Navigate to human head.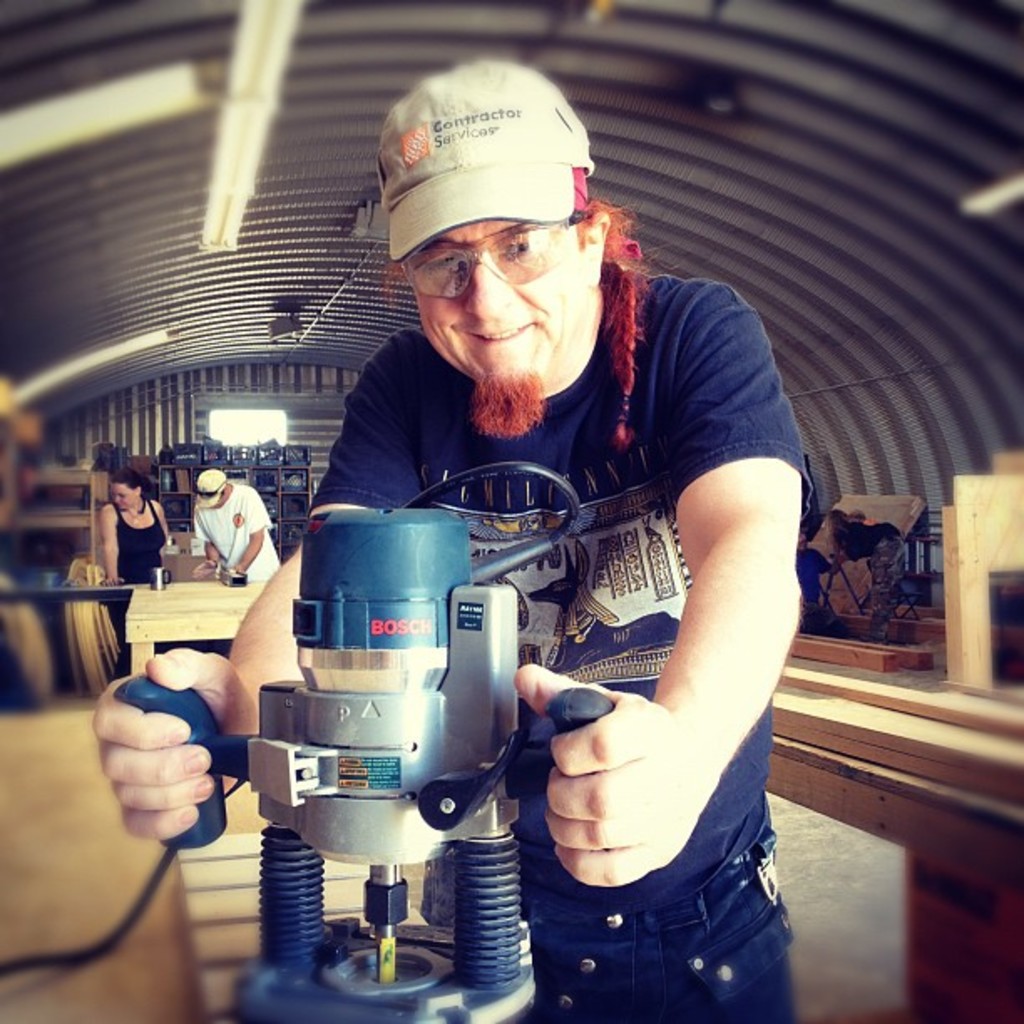
Navigation target: <region>191, 468, 226, 510</region>.
